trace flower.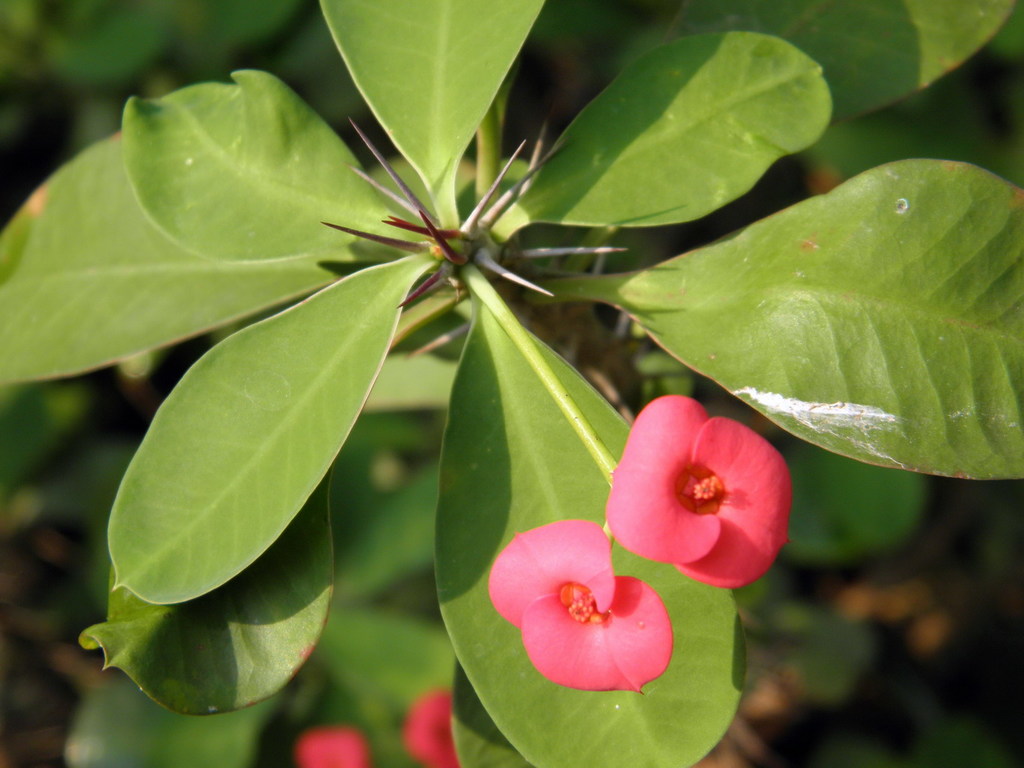
Traced to detection(487, 517, 674, 704).
